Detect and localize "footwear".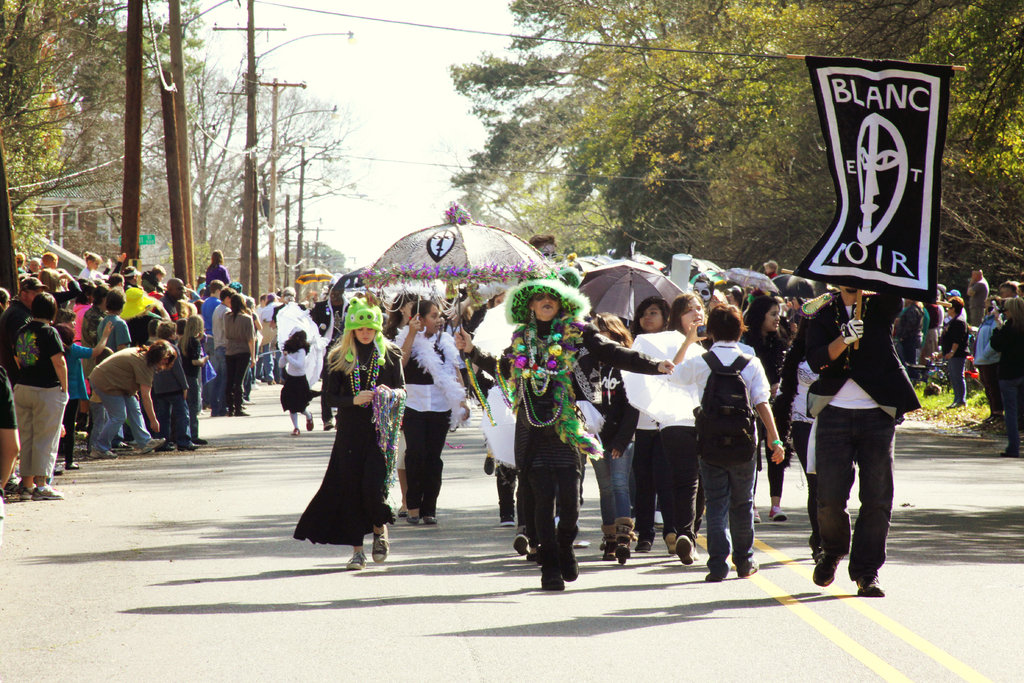
Localized at 500 509 520 525.
